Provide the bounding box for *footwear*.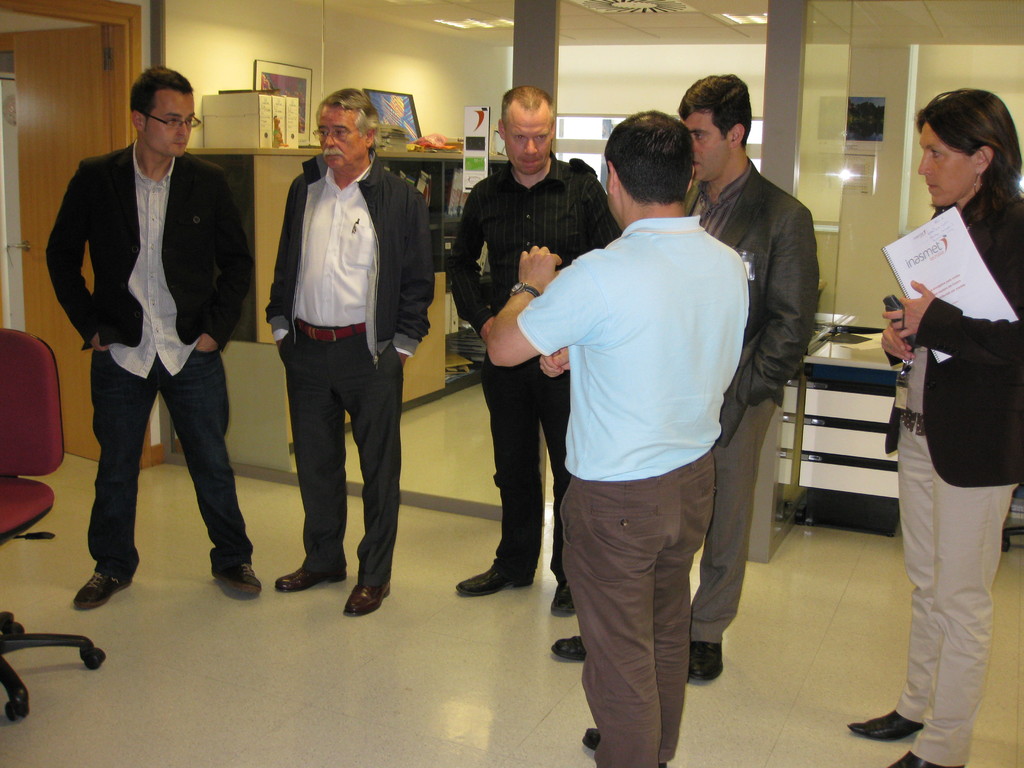
{"left": 555, "top": 634, "right": 597, "bottom": 664}.
